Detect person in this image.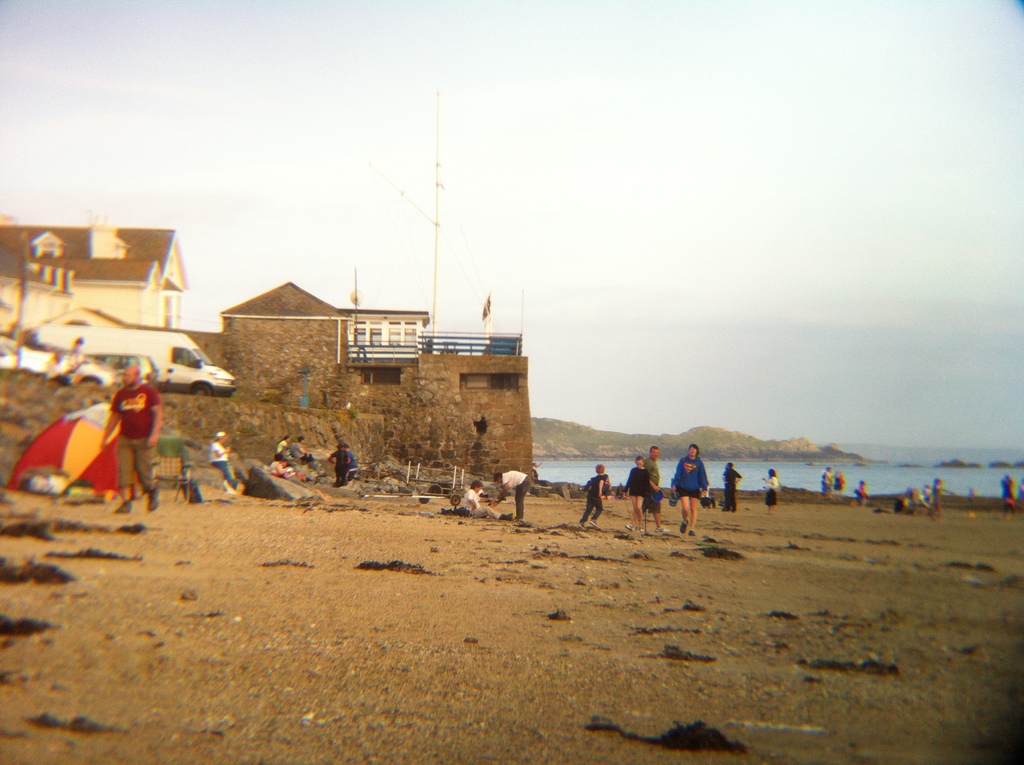
Detection: left=671, top=442, right=717, bottom=535.
